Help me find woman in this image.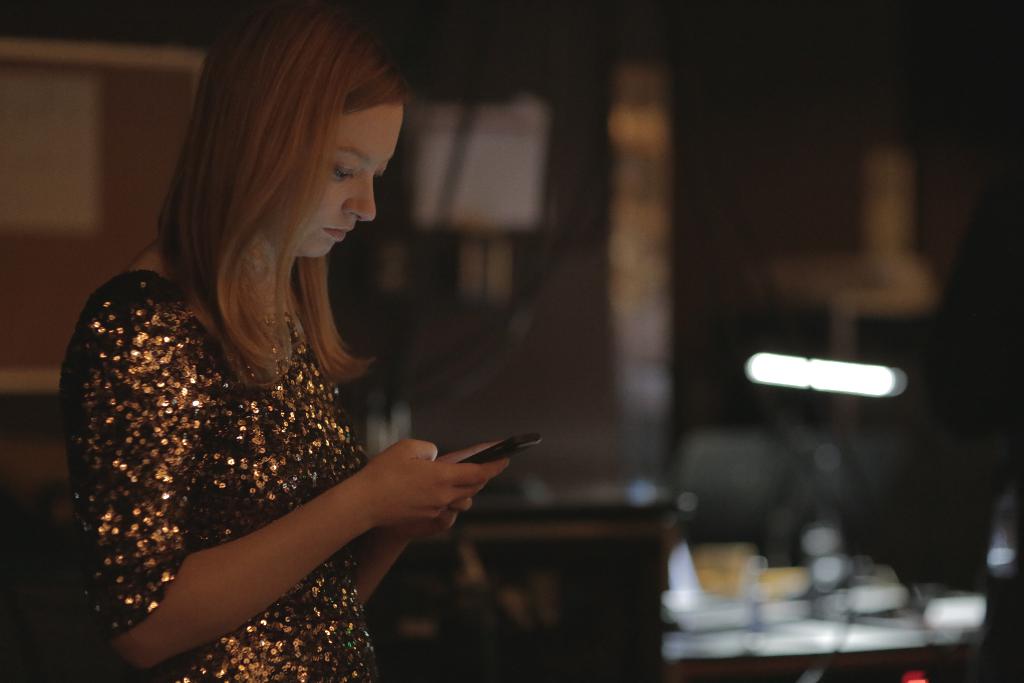
Found it: [39, 30, 554, 673].
